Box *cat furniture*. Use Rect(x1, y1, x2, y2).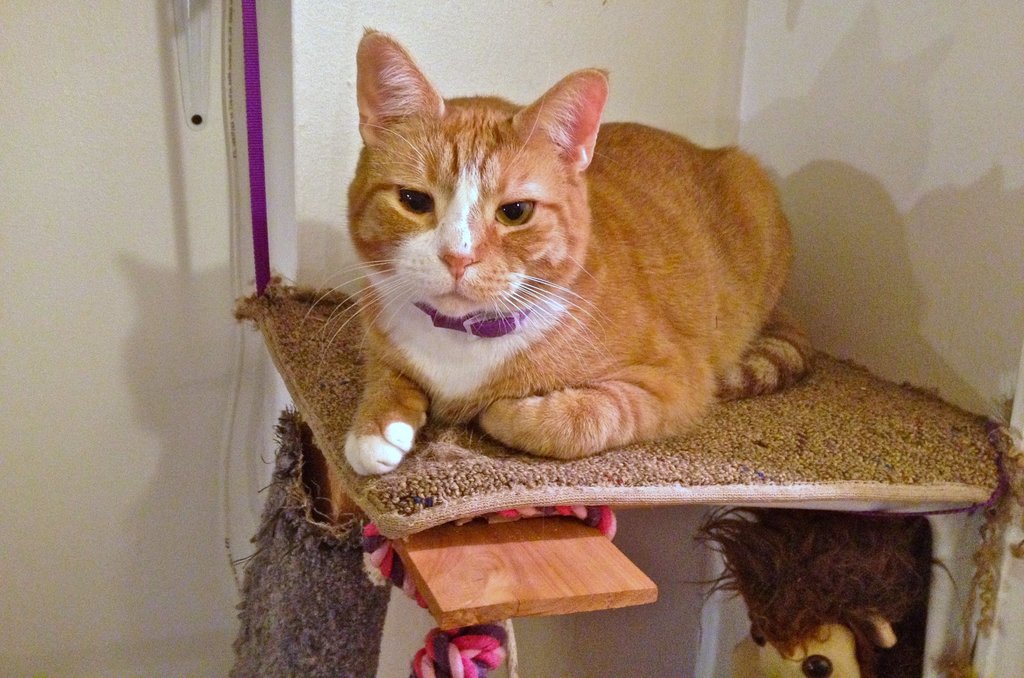
Rect(230, 276, 1023, 677).
